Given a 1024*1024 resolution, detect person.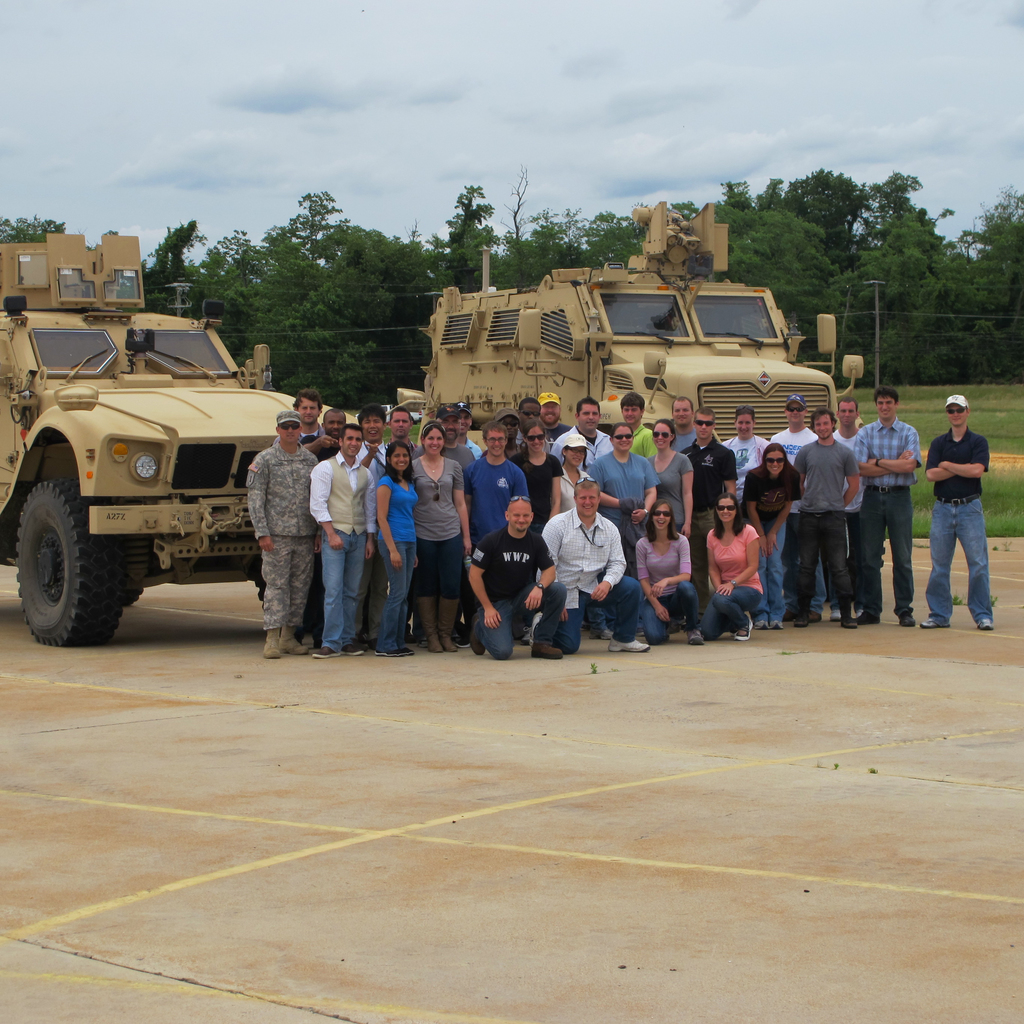
[551, 454, 629, 662].
